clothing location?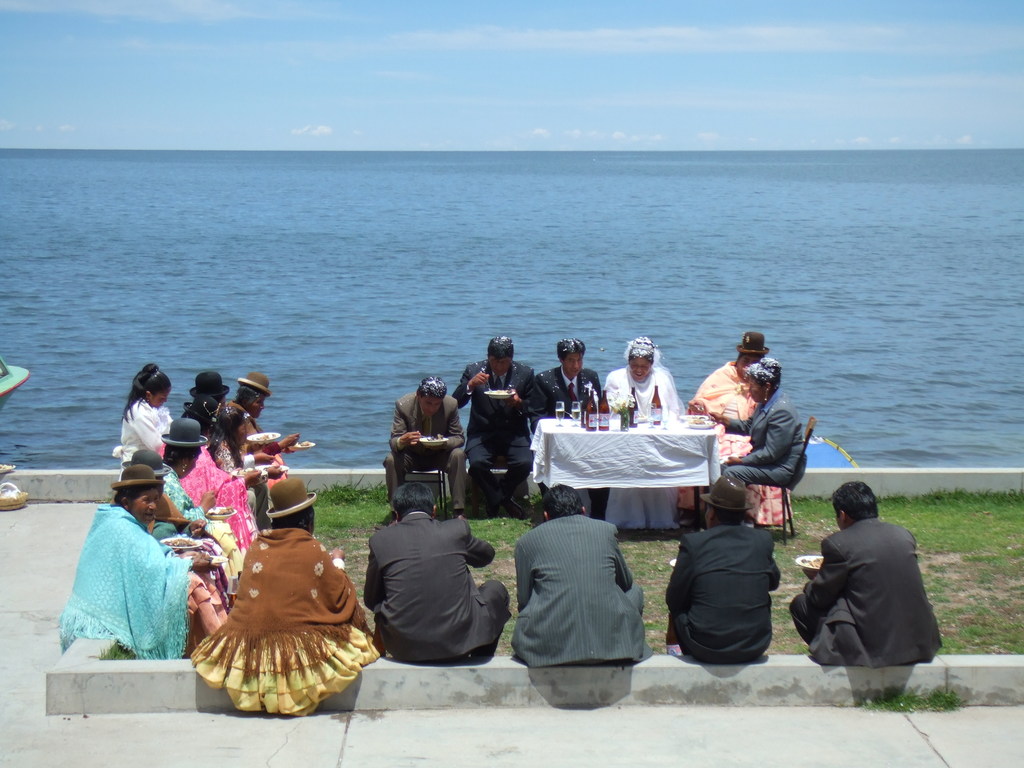
[left=525, top=366, right=609, bottom=512]
